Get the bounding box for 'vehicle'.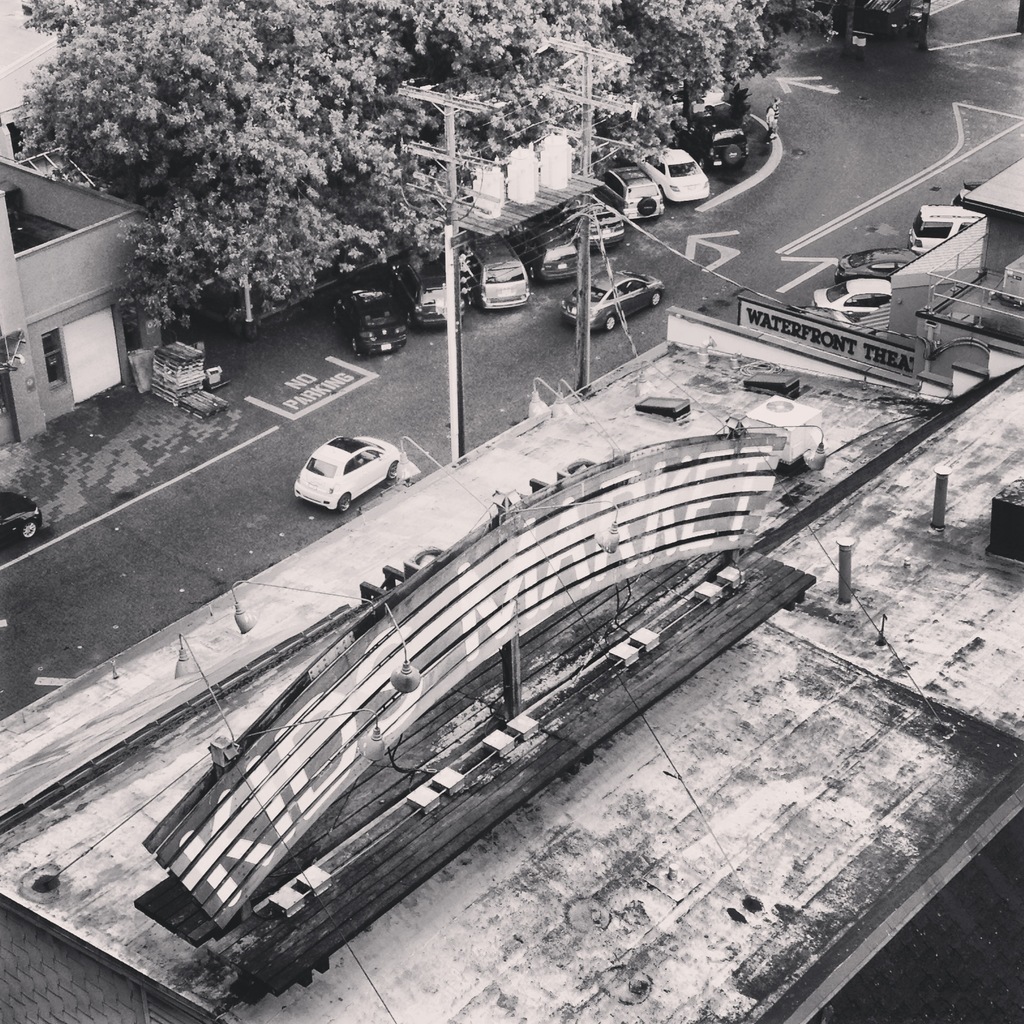
x1=461, y1=230, x2=525, y2=305.
